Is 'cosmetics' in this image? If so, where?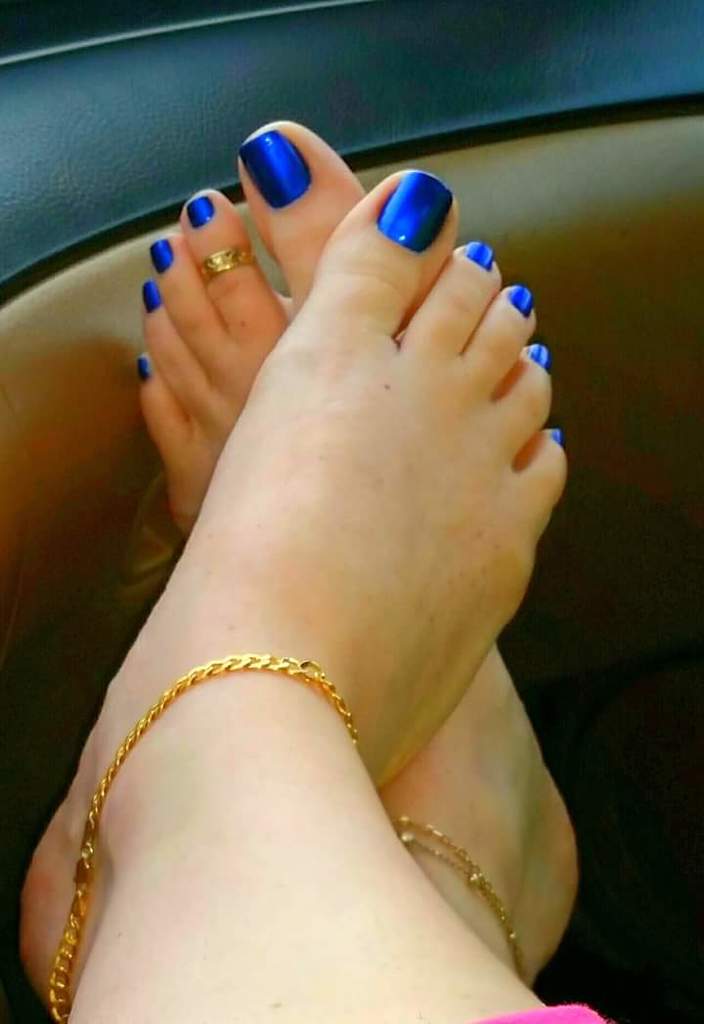
Yes, at bbox=[367, 174, 472, 256].
